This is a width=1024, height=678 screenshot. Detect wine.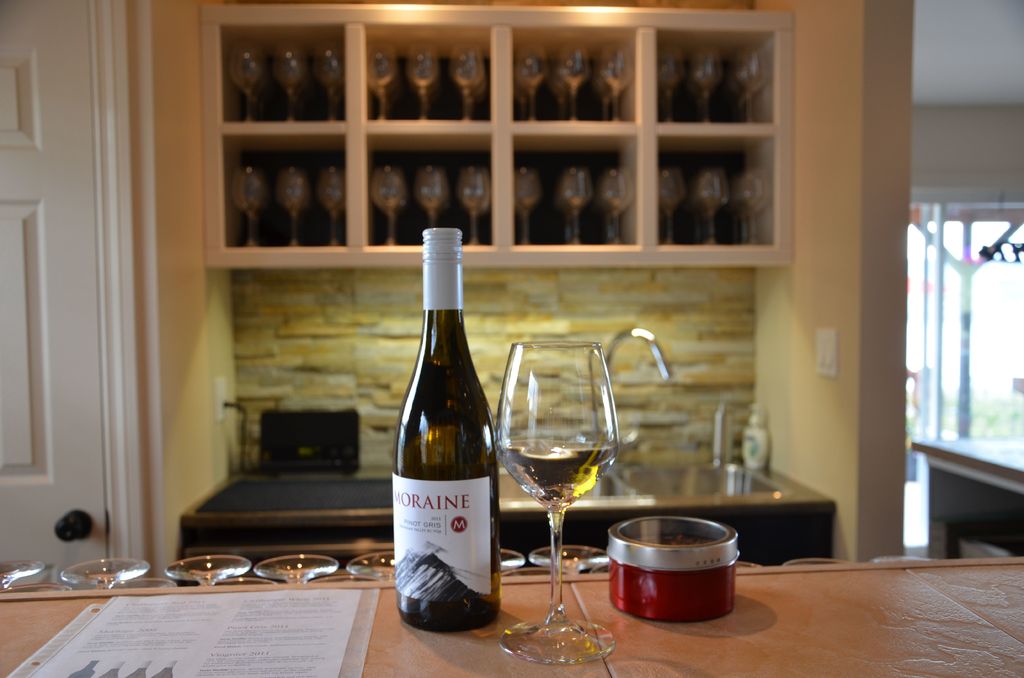
box=[499, 441, 616, 510].
